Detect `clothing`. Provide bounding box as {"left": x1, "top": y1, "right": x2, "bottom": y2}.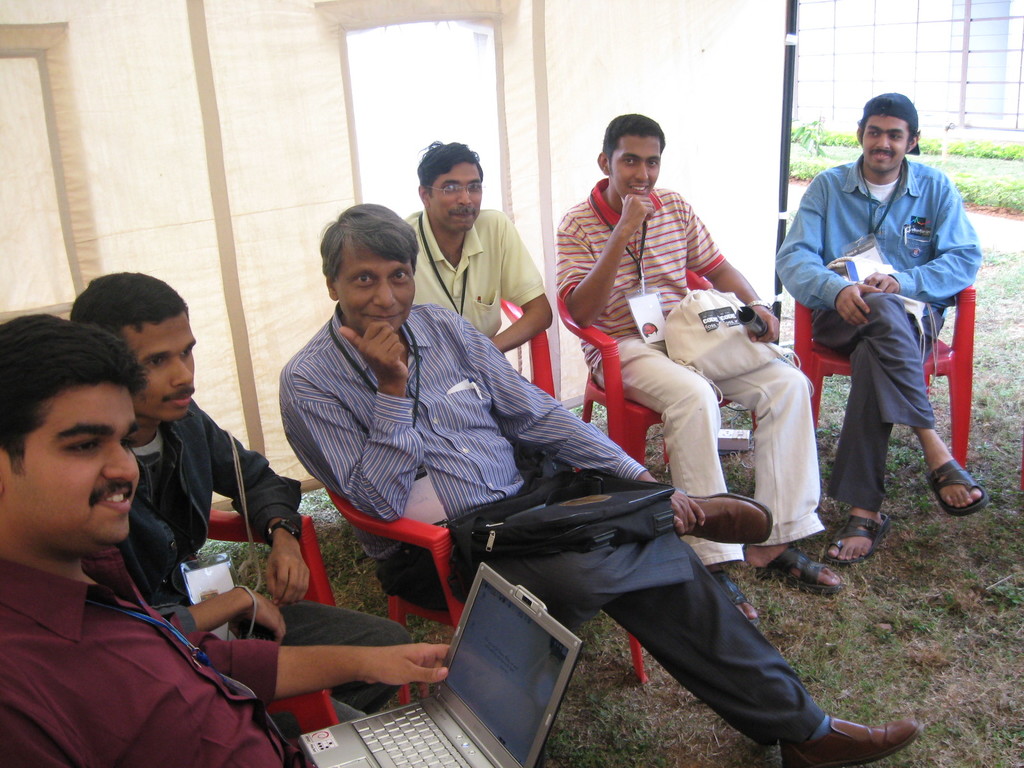
{"left": 396, "top": 209, "right": 543, "bottom": 344}.
